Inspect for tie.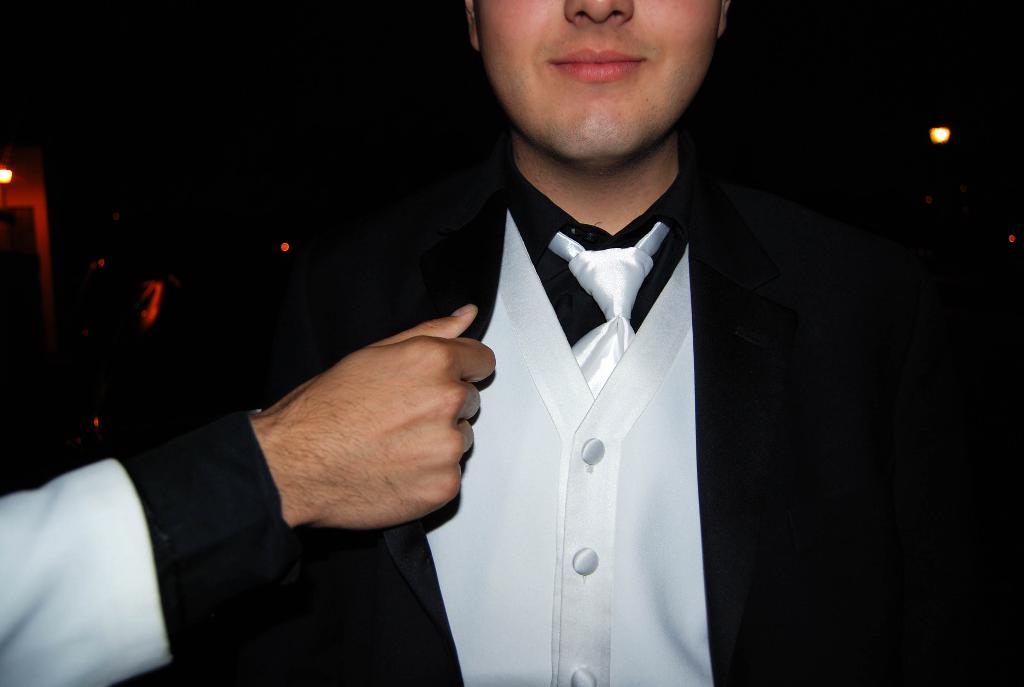
Inspection: (528, 217, 680, 395).
